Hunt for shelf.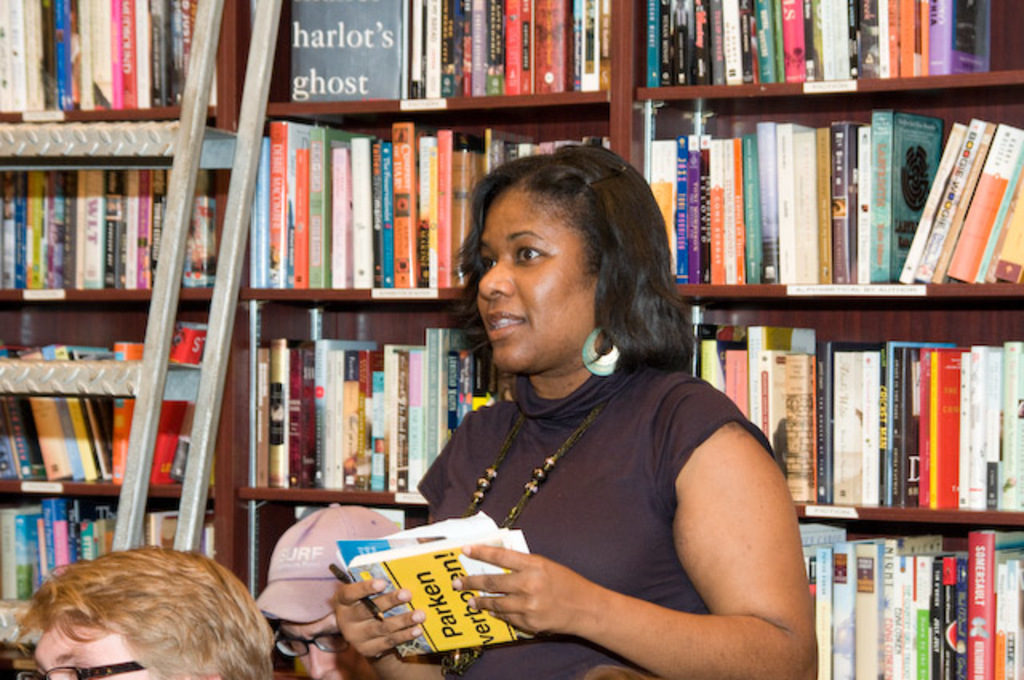
Hunted down at [795, 498, 1022, 678].
